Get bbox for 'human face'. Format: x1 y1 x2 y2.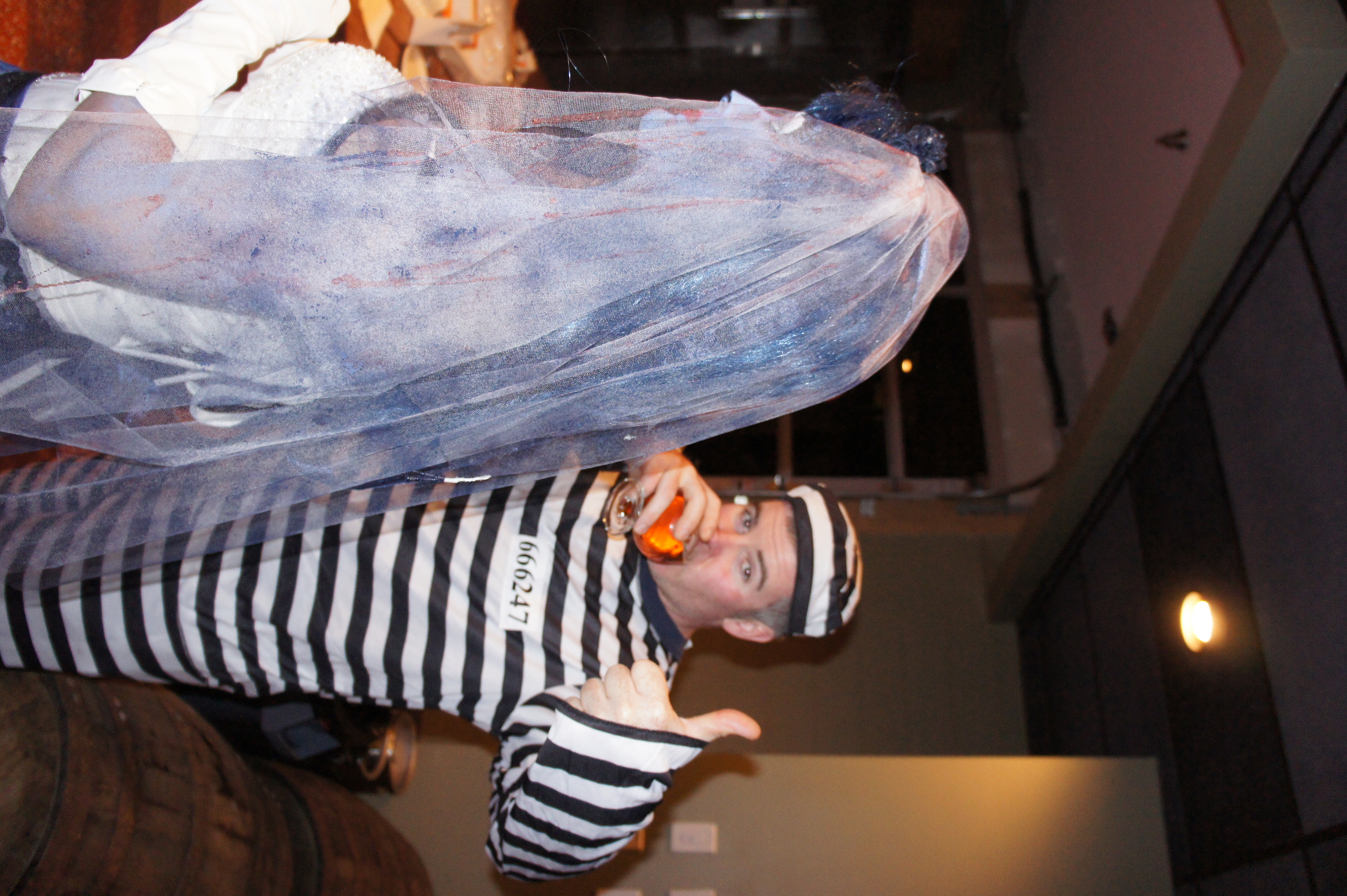
188 24 240 49.
